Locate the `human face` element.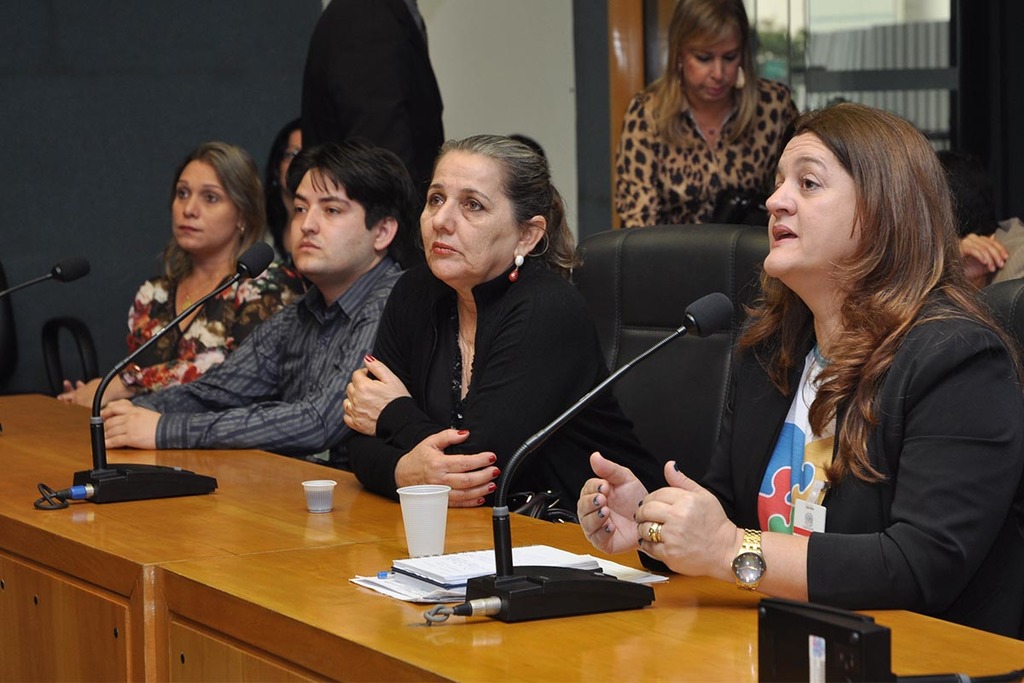
Element bbox: [x1=168, y1=159, x2=238, y2=248].
